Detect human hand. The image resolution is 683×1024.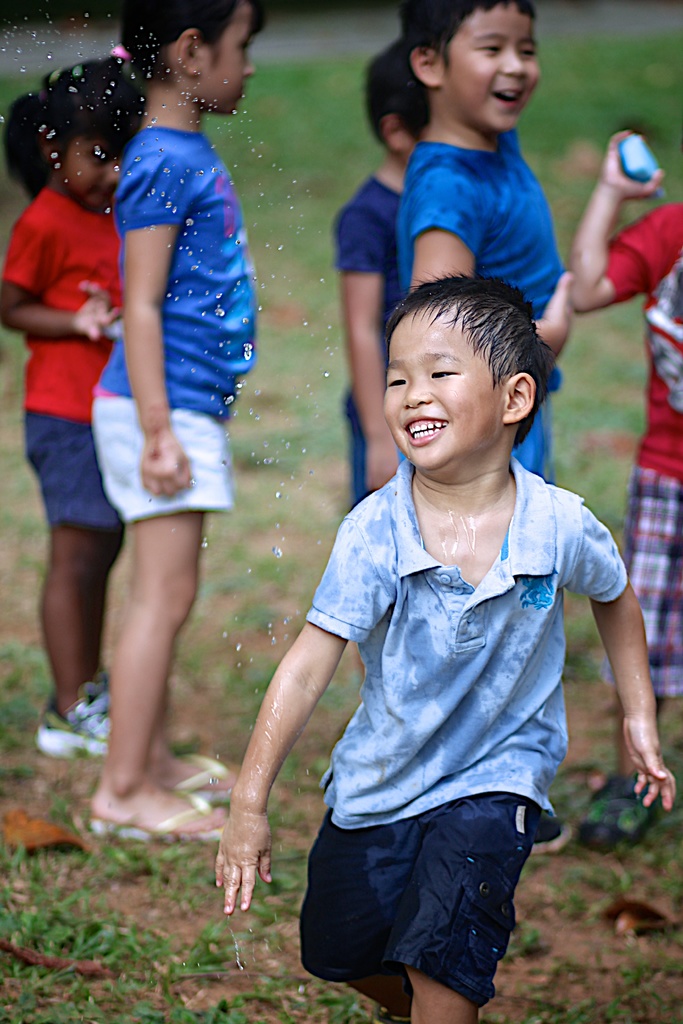
region(65, 278, 124, 348).
